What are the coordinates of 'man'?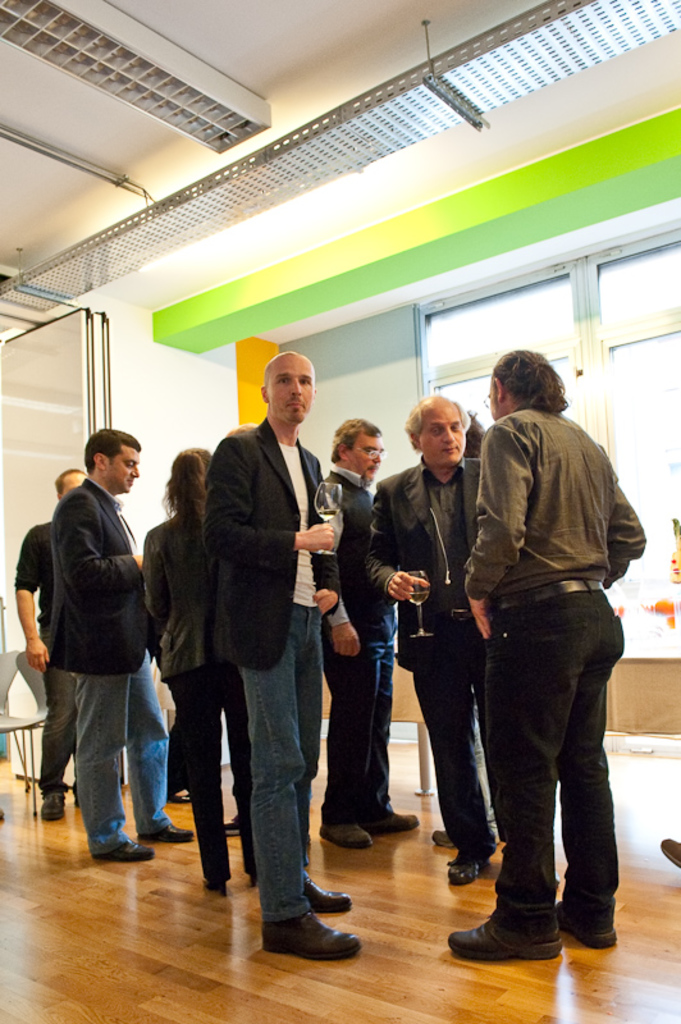
[left=47, top=422, right=151, bottom=868].
